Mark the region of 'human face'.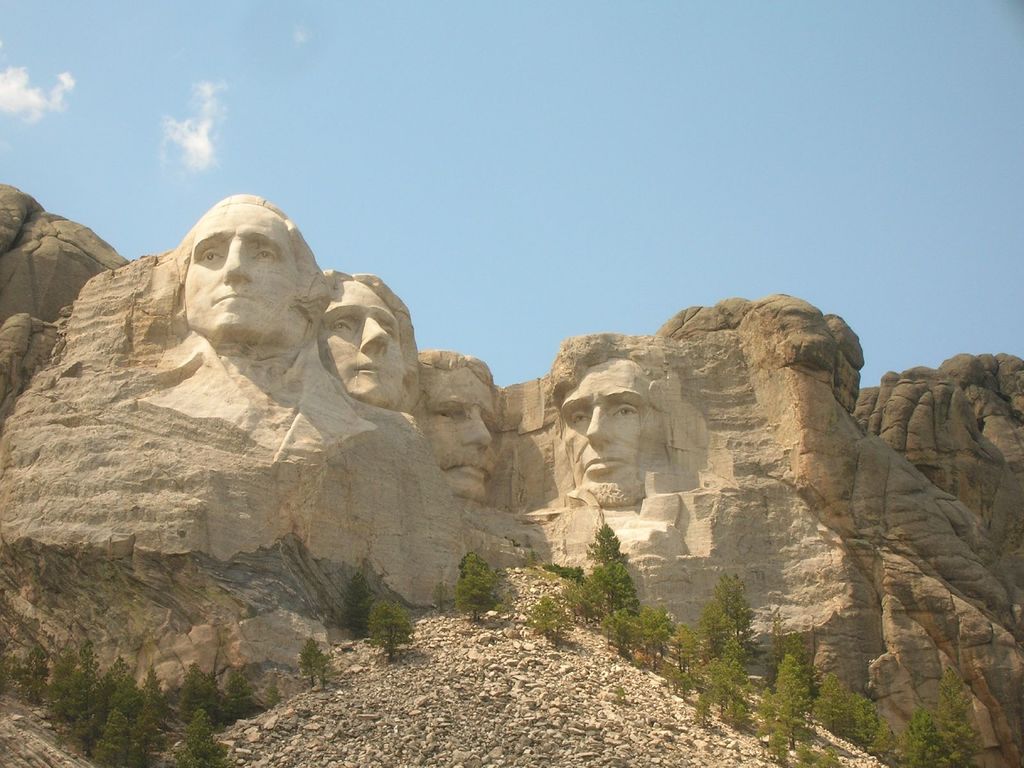
Region: x1=559 y1=358 x2=644 y2=506.
